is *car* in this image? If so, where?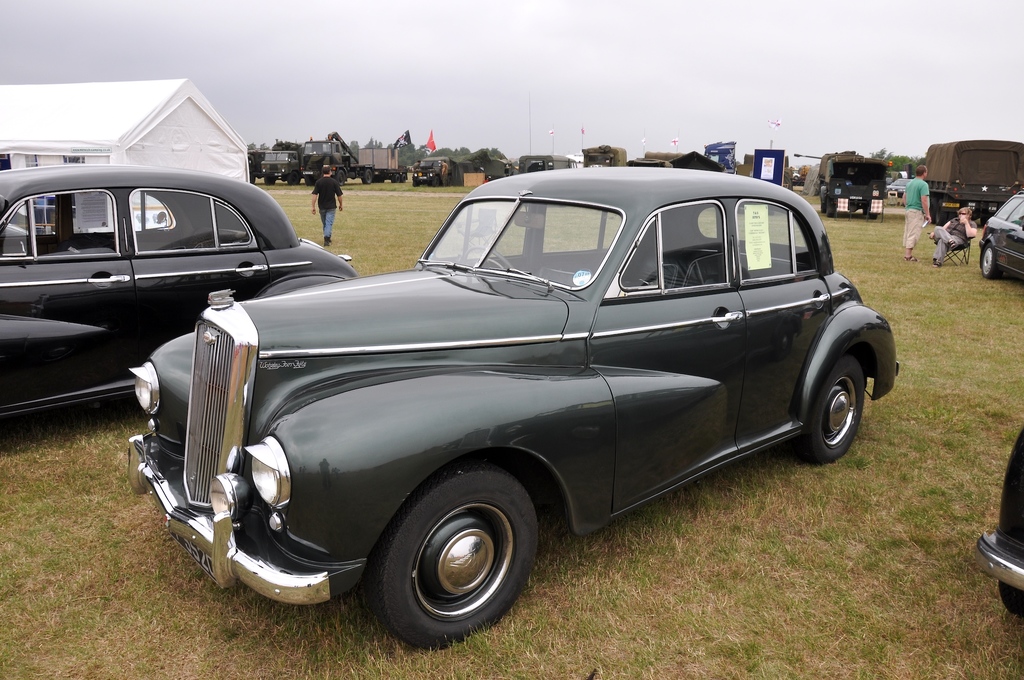
Yes, at (left=0, top=159, right=362, bottom=417).
